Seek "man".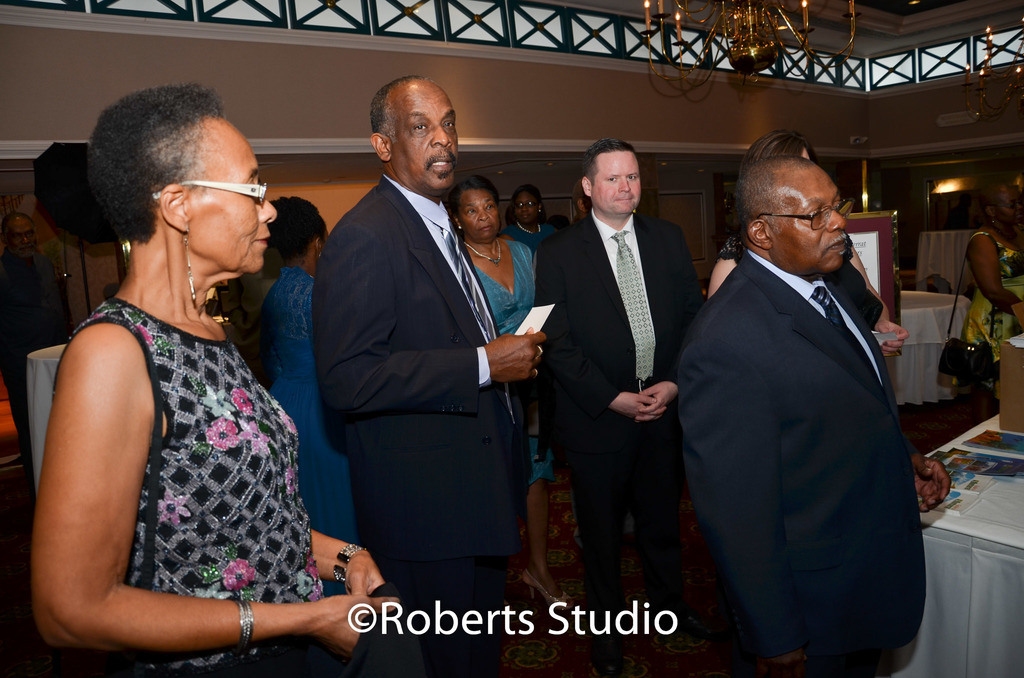
310, 75, 545, 677.
